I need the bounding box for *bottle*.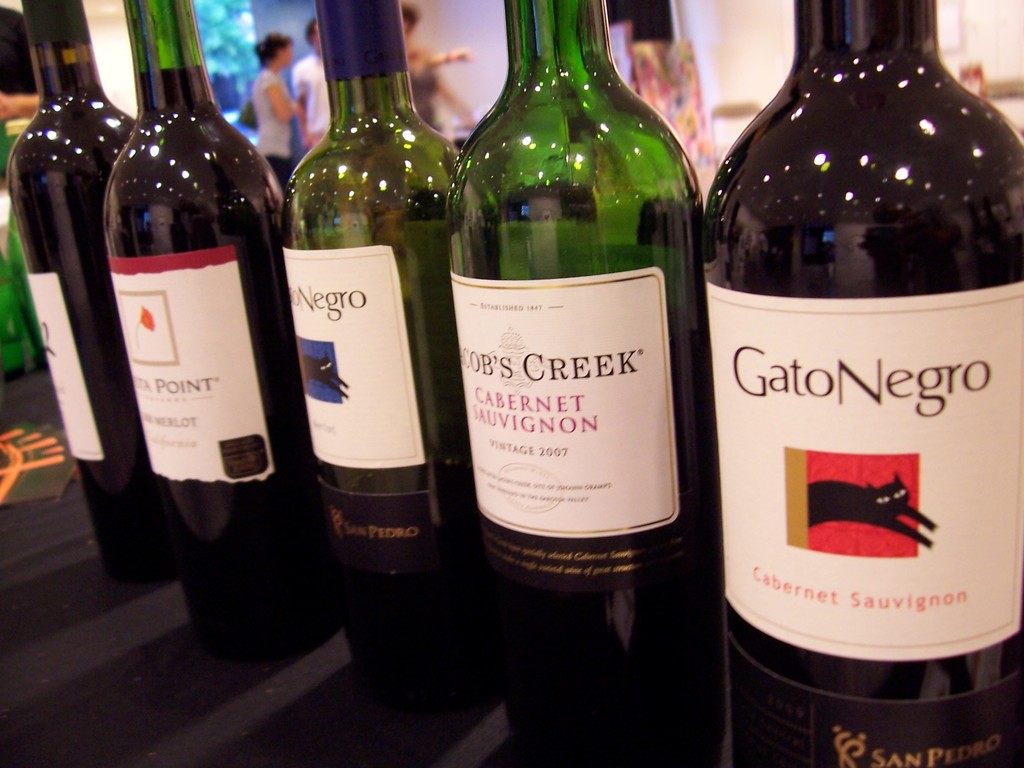
Here it is: bbox=[102, 0, 340, 664].
